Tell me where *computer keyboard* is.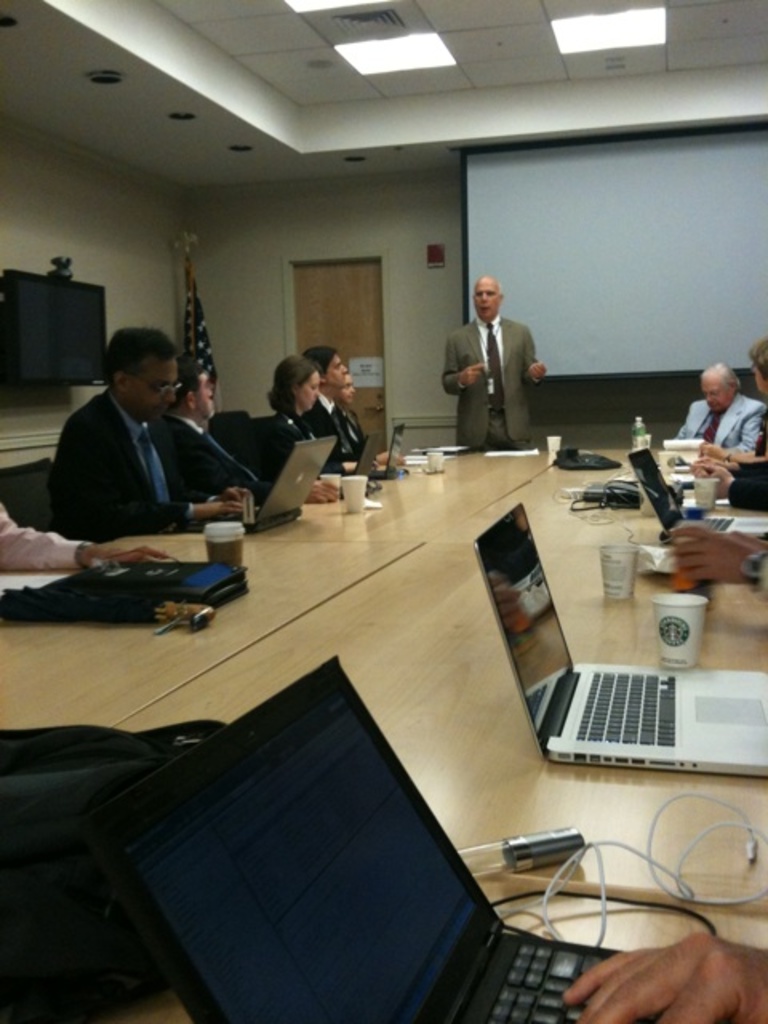
*computer keyboard* is at BBox(704, 514, 734, 530).
